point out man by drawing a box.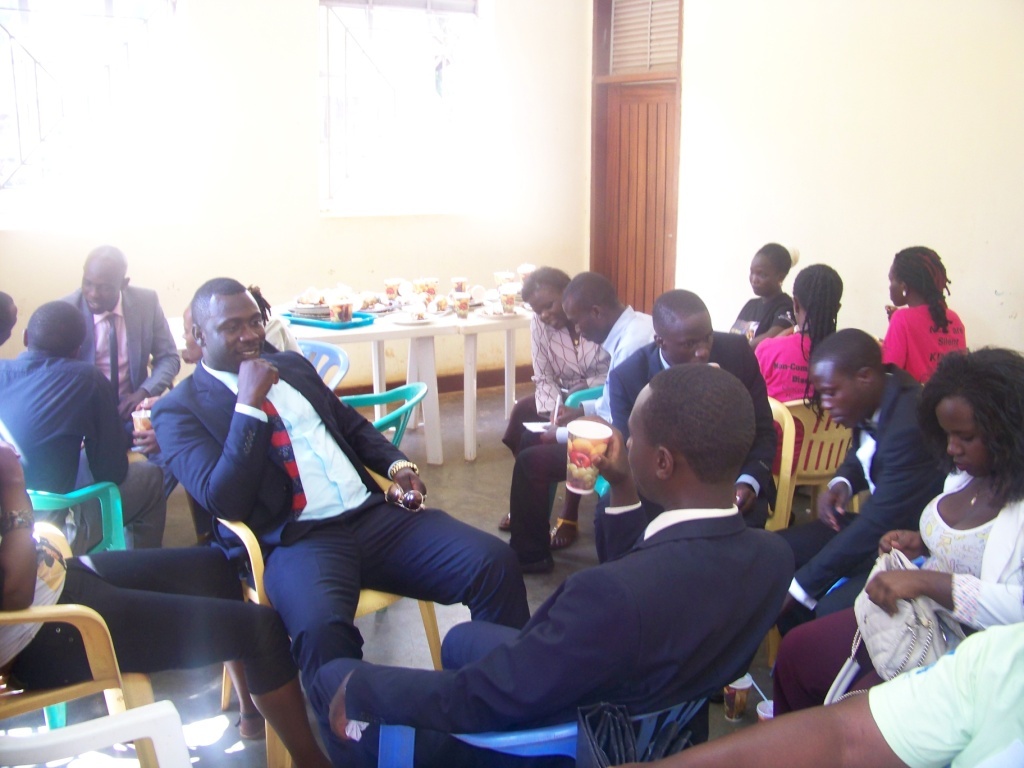
box(0, 302, 161, 560).
